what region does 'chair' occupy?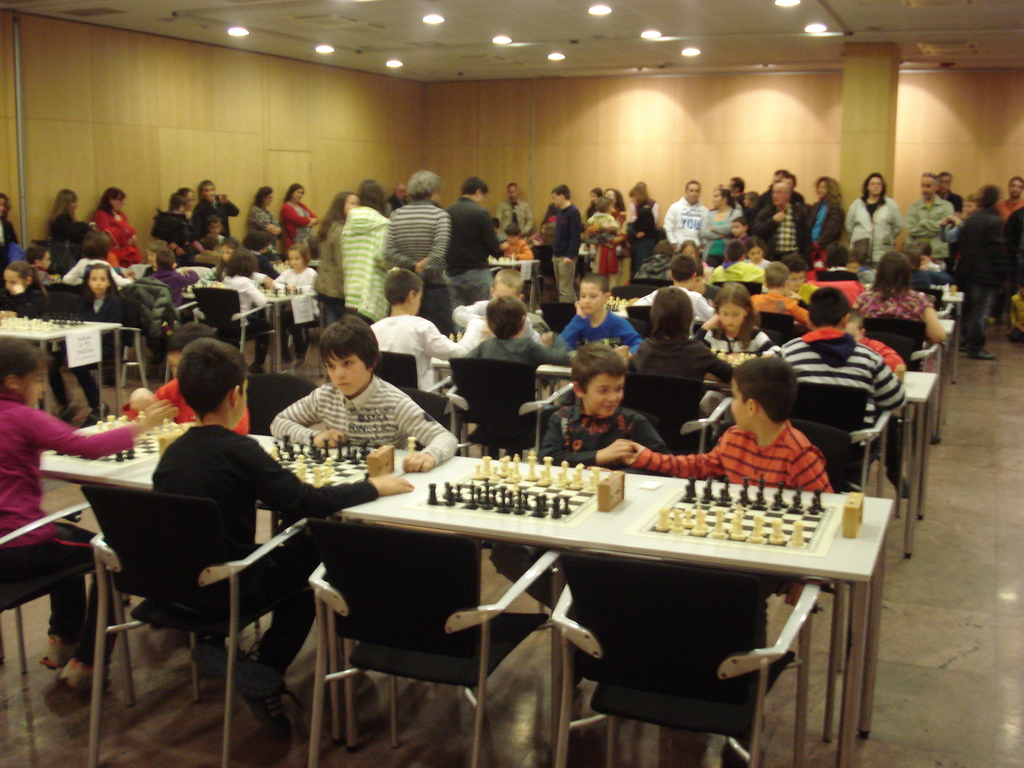
(189, 284, 278, 376).
